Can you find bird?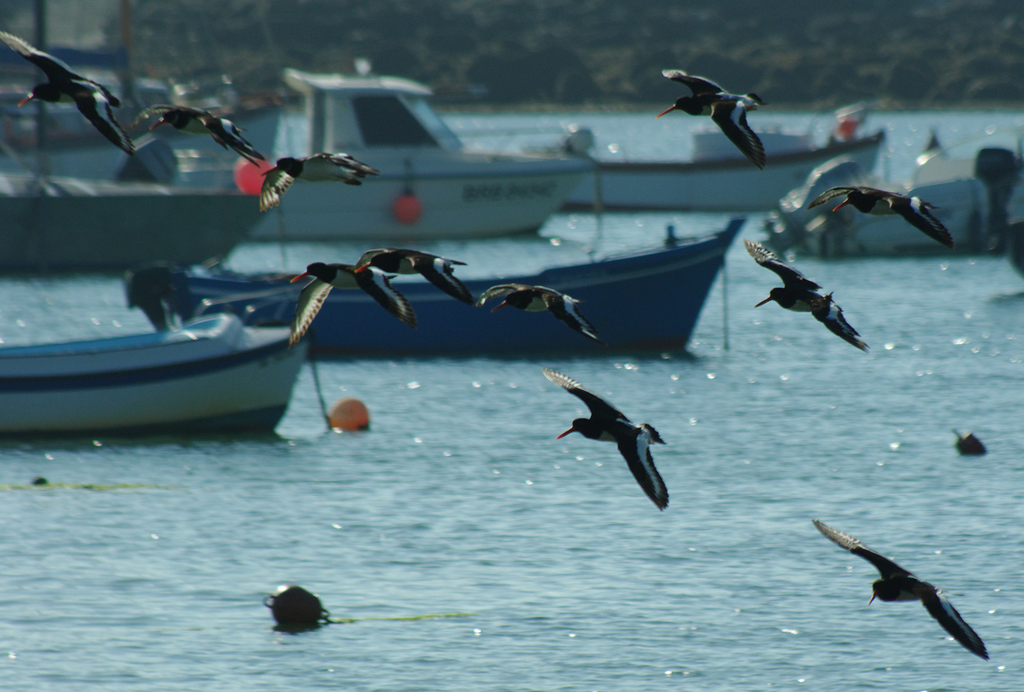
Yes, bounding box: <region>540, 368, 675, 515</region>.
